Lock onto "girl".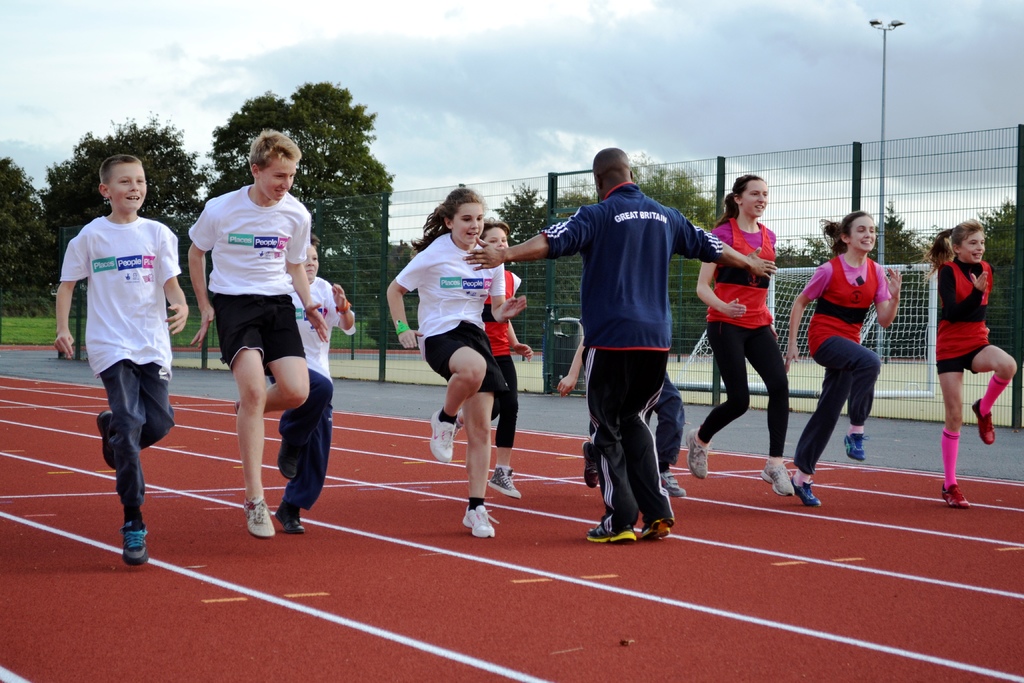
Locked: [383,186,529,541].
